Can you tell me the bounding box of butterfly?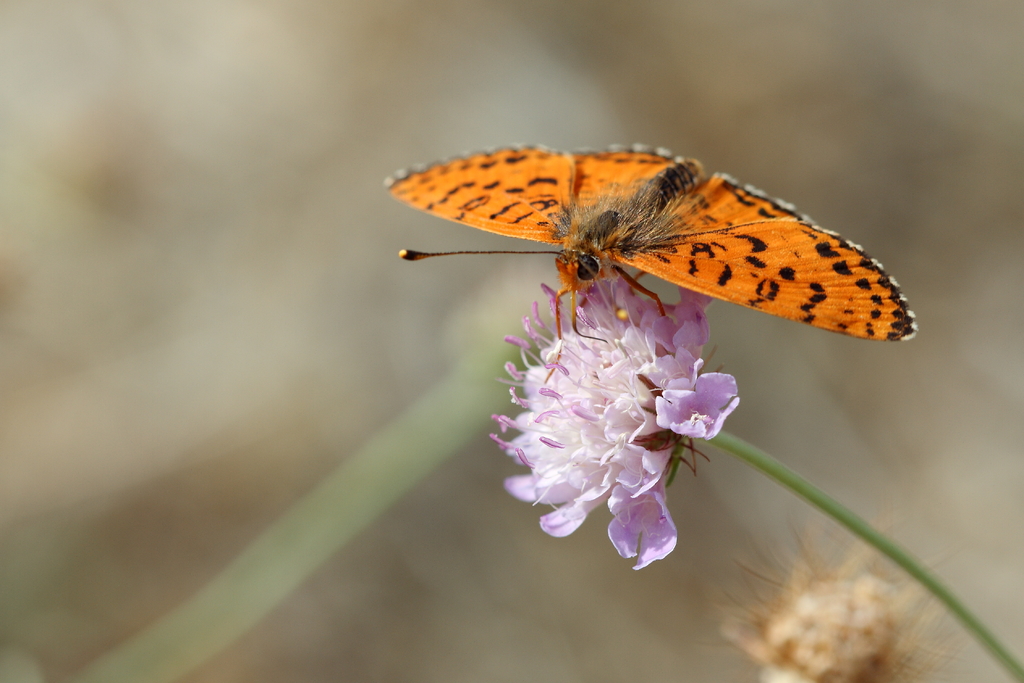
[372,131,895,363].
